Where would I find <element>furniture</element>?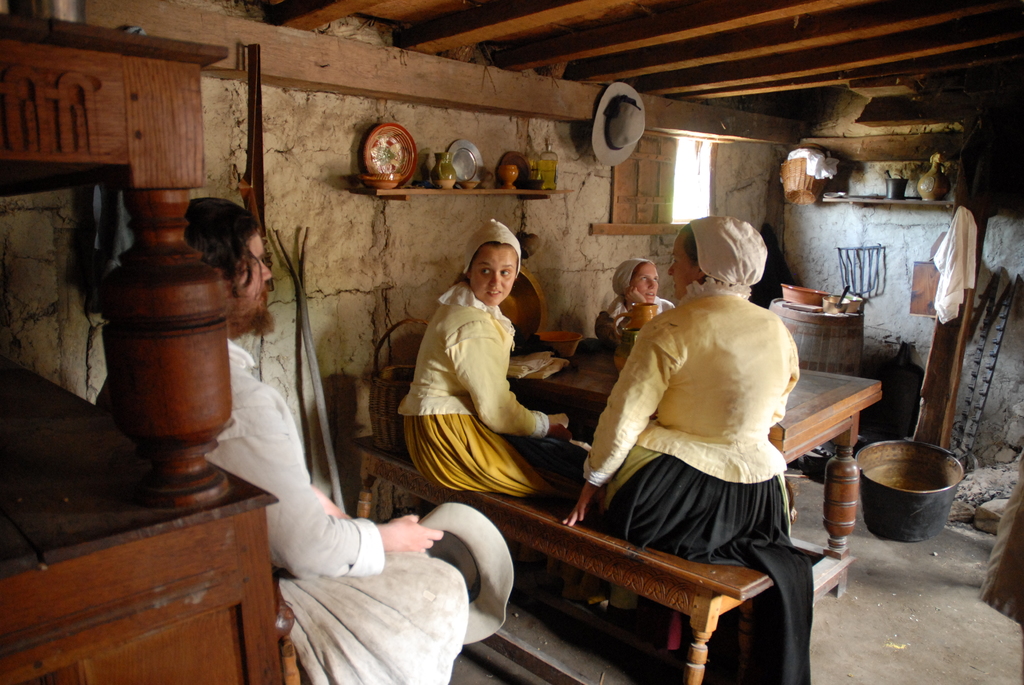
At x1=822, y1=196, x2=958, y2=213.
